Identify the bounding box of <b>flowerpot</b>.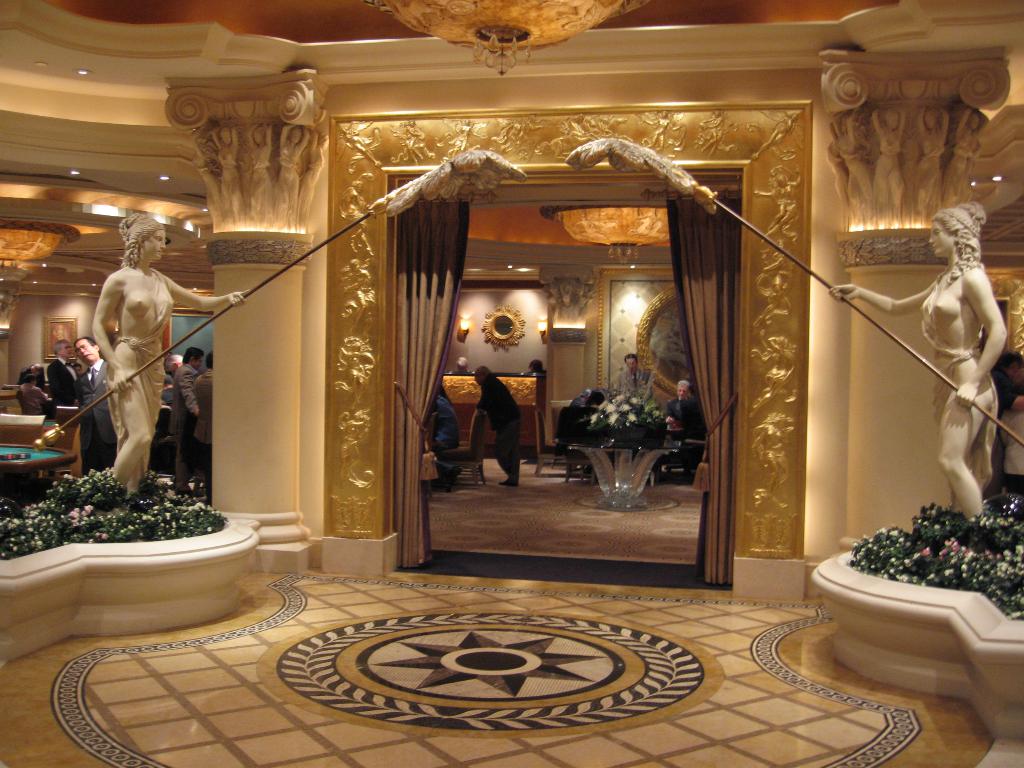
[left=640, top=420, right=670, bottom=450].
